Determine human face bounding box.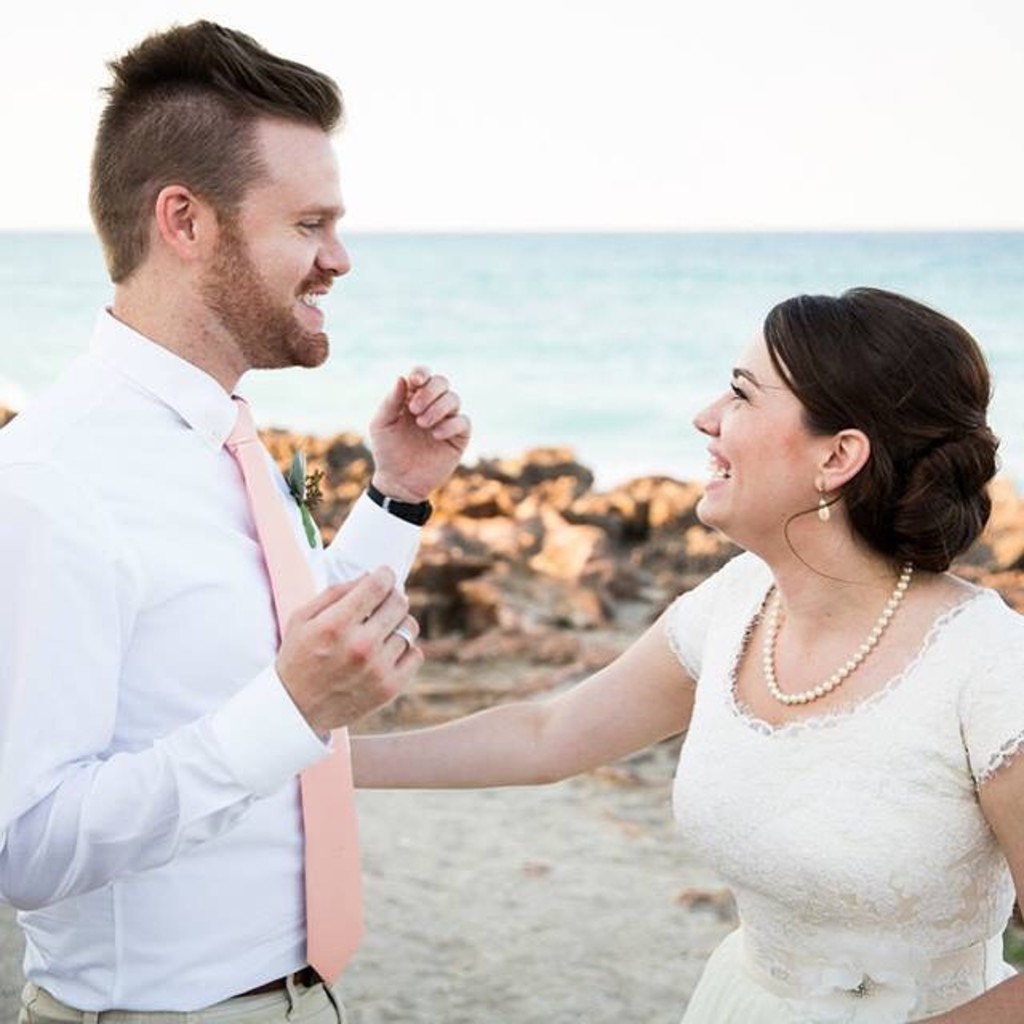
Determined: {"left": 182, "top": 117, "right": 352, "bottom": 371}.
